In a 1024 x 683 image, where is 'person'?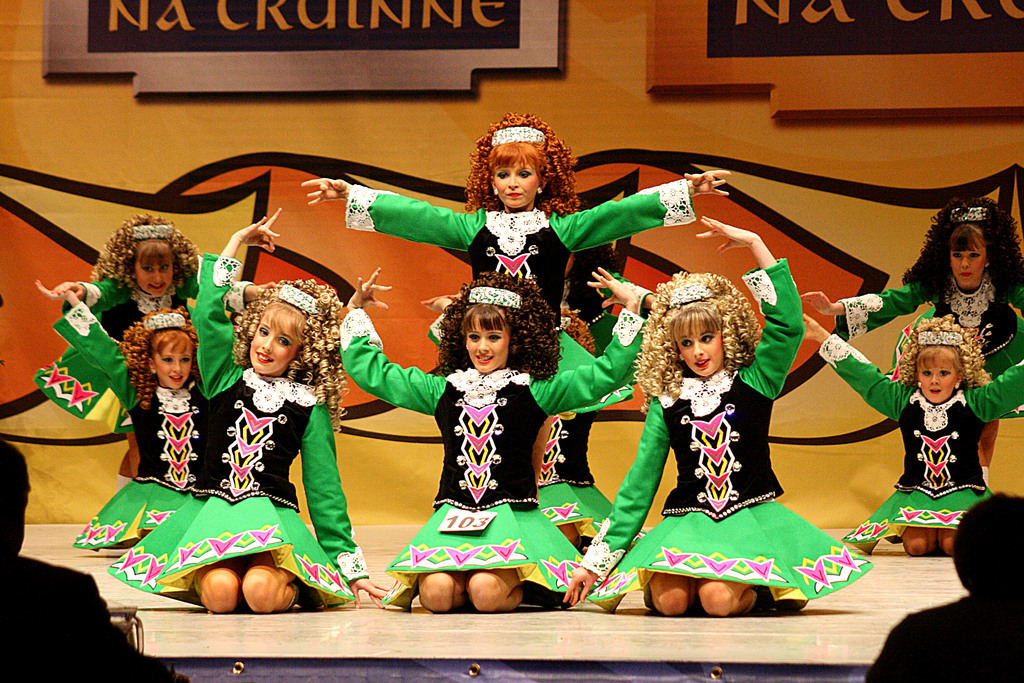
<bbox>35, 281, 211, 550</bbox>.
